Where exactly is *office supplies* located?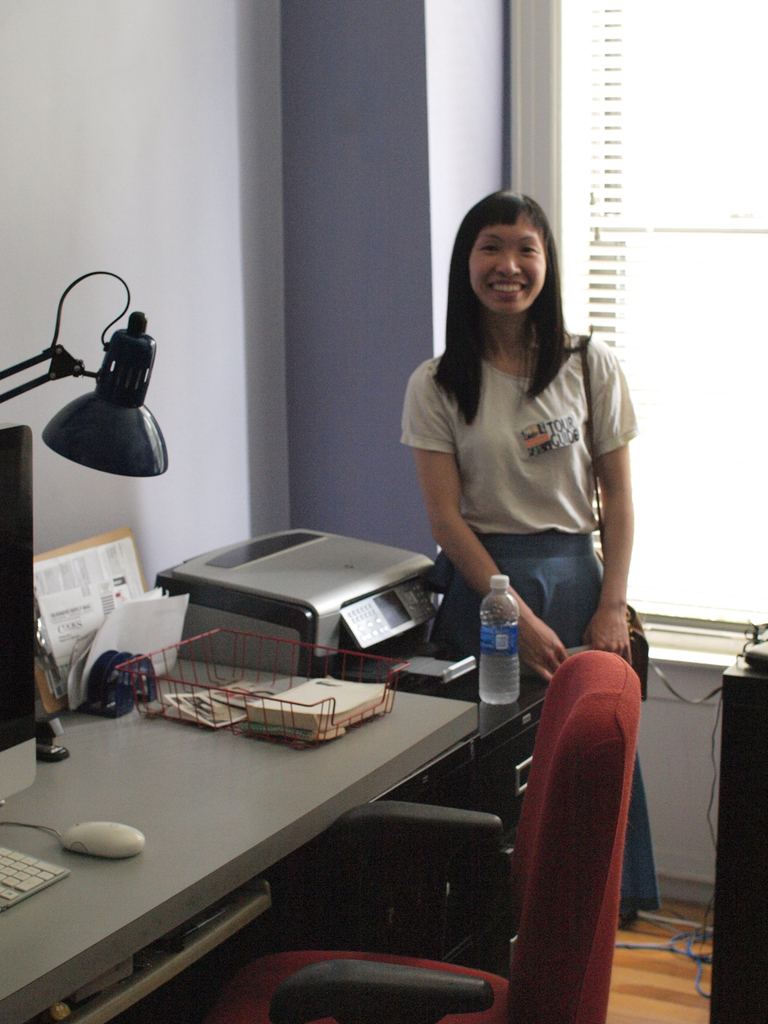
Its bounding box is BBox(0, 421, 46, 788).
